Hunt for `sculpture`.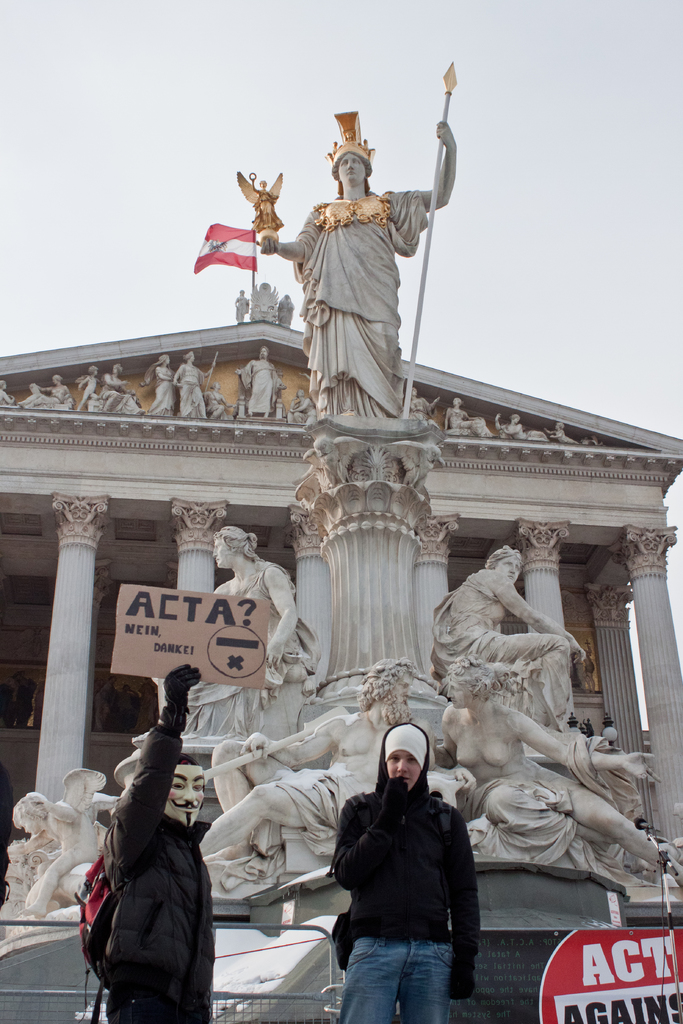
Hunted down at locate(550, 421, 594, 449).
